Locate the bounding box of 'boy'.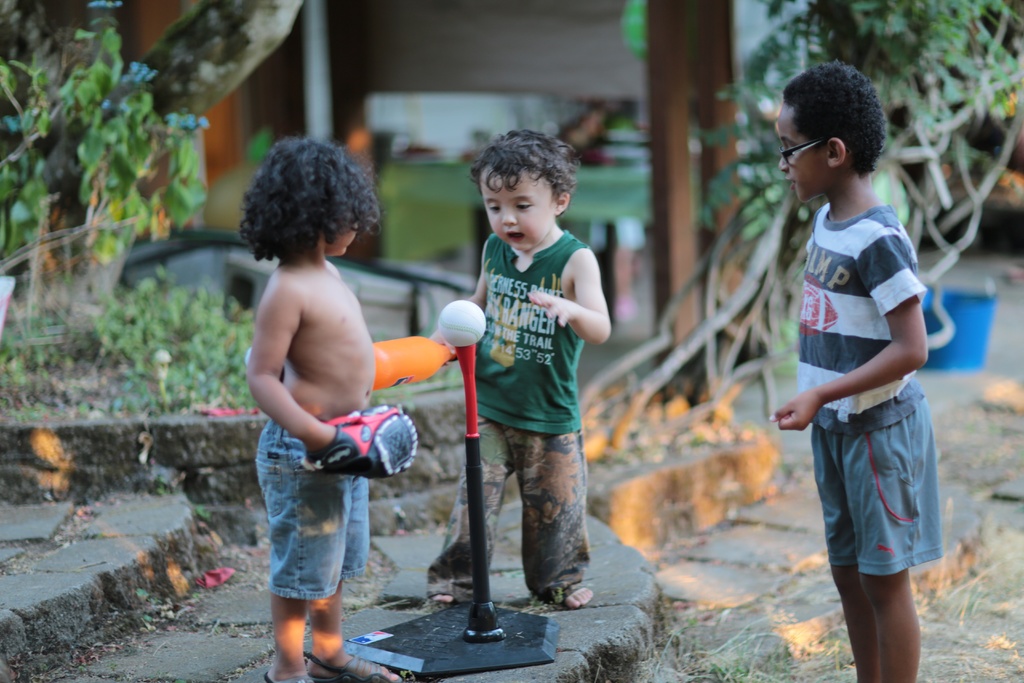
Bounding box: {"left": 245, "top": 133, "right": 419, "bottom": 682}.
